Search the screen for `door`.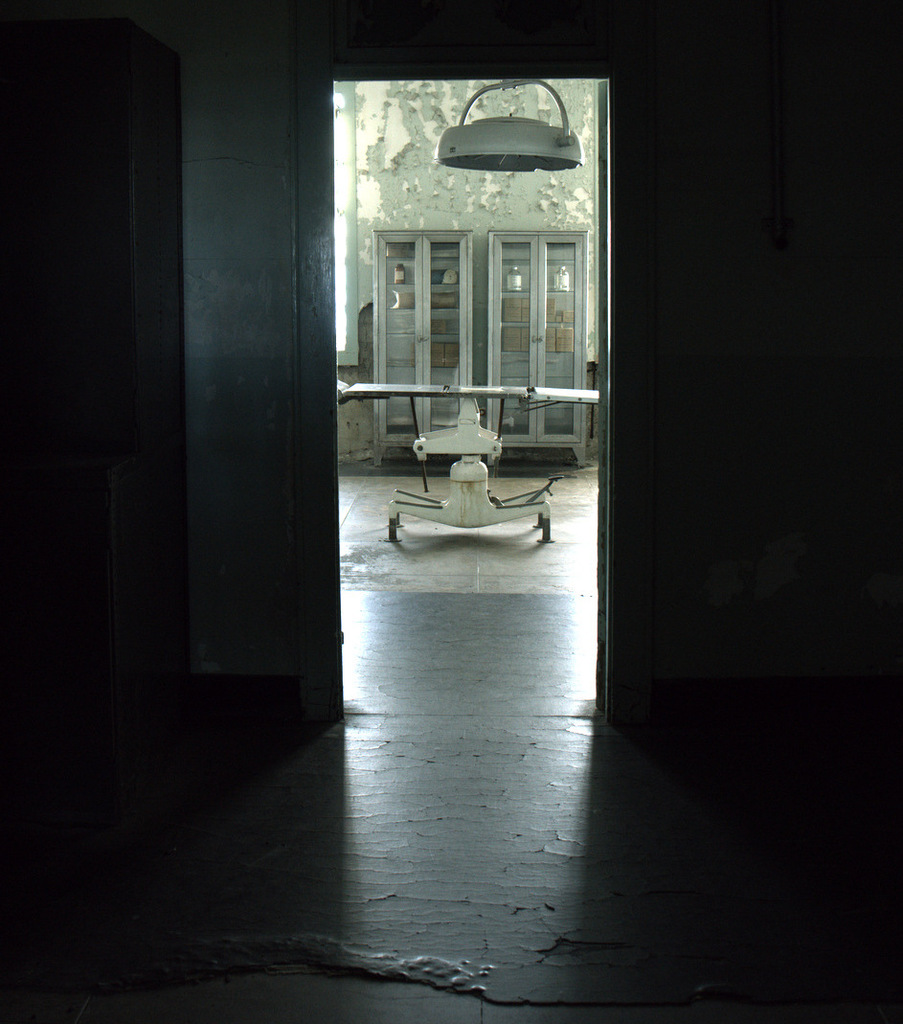
Found at l=491, t=234, r=582, b=444.
